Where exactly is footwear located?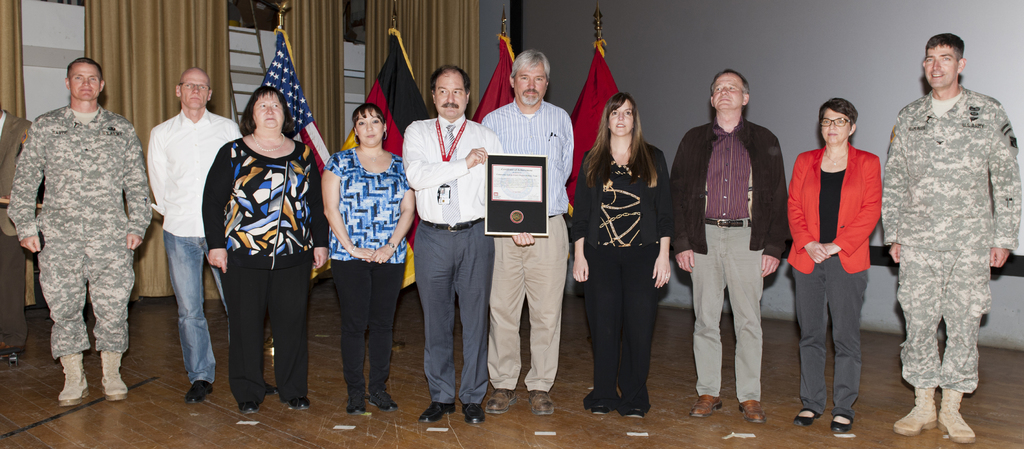
Its bounding box is crop(417, 397, 456, 421).
